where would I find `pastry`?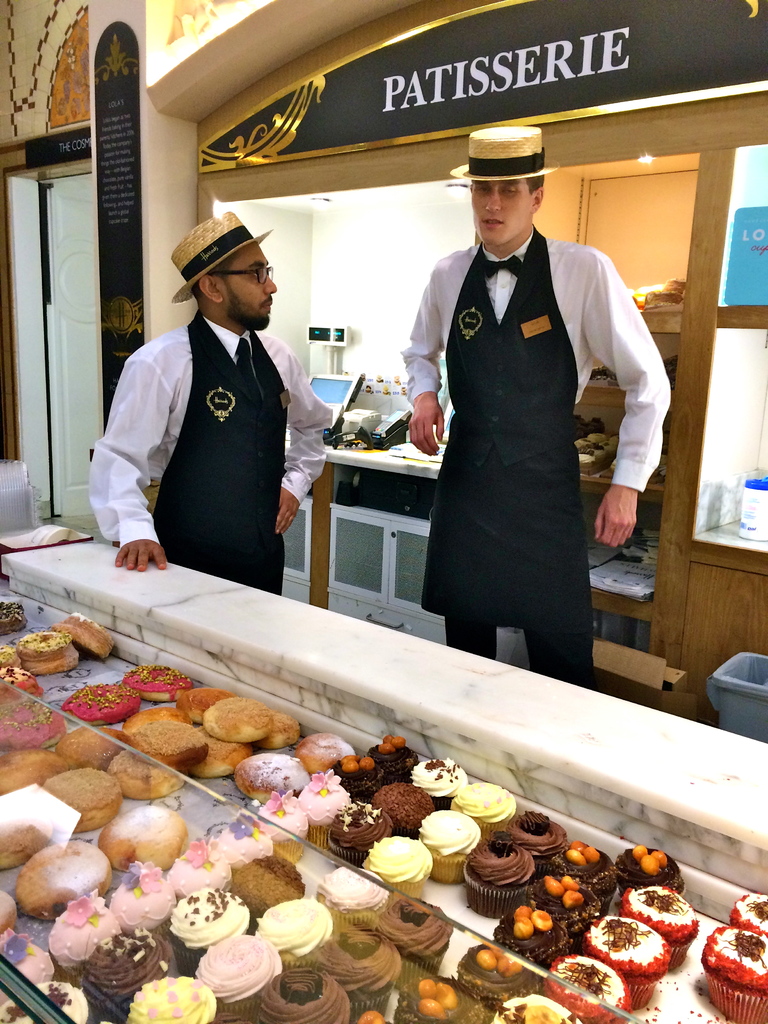
At (491, 1005, 587, 1023).
